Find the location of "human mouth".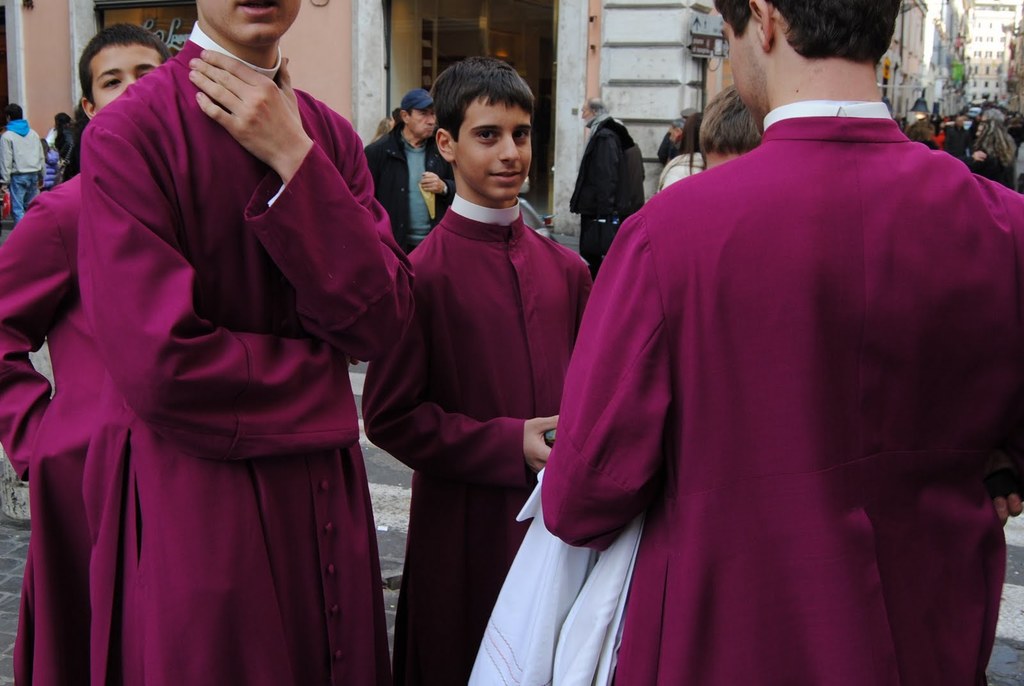
Location: [425, 126, 433, 130].
